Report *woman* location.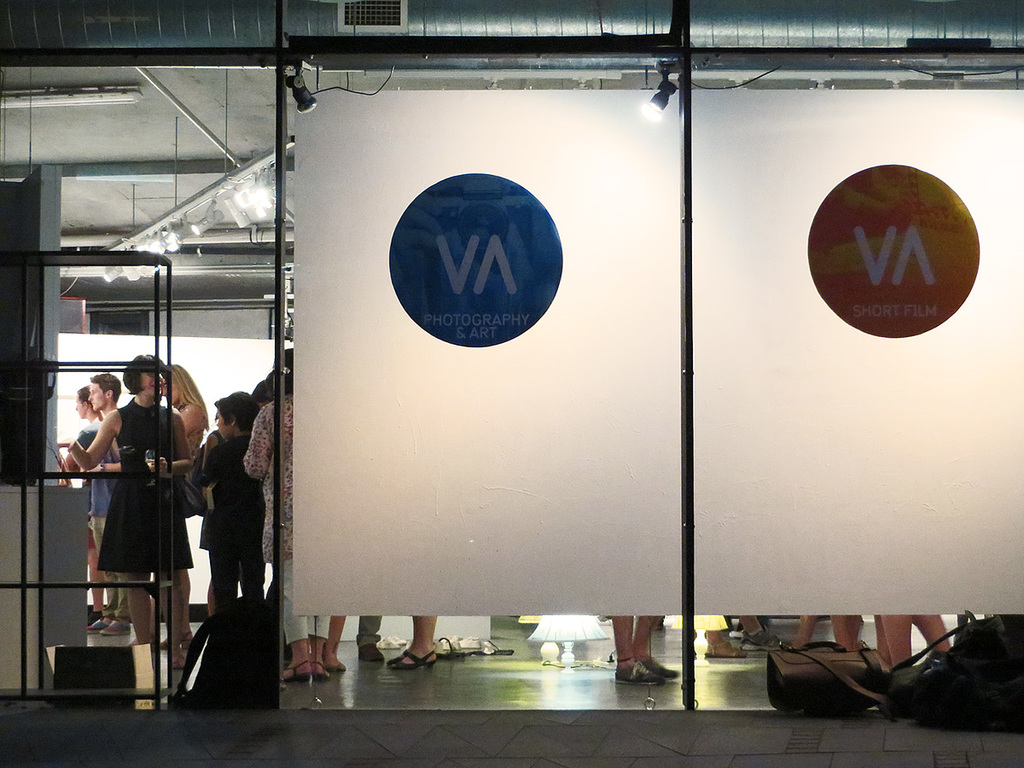
Report: bbox=(241, 347, 334, 683).
